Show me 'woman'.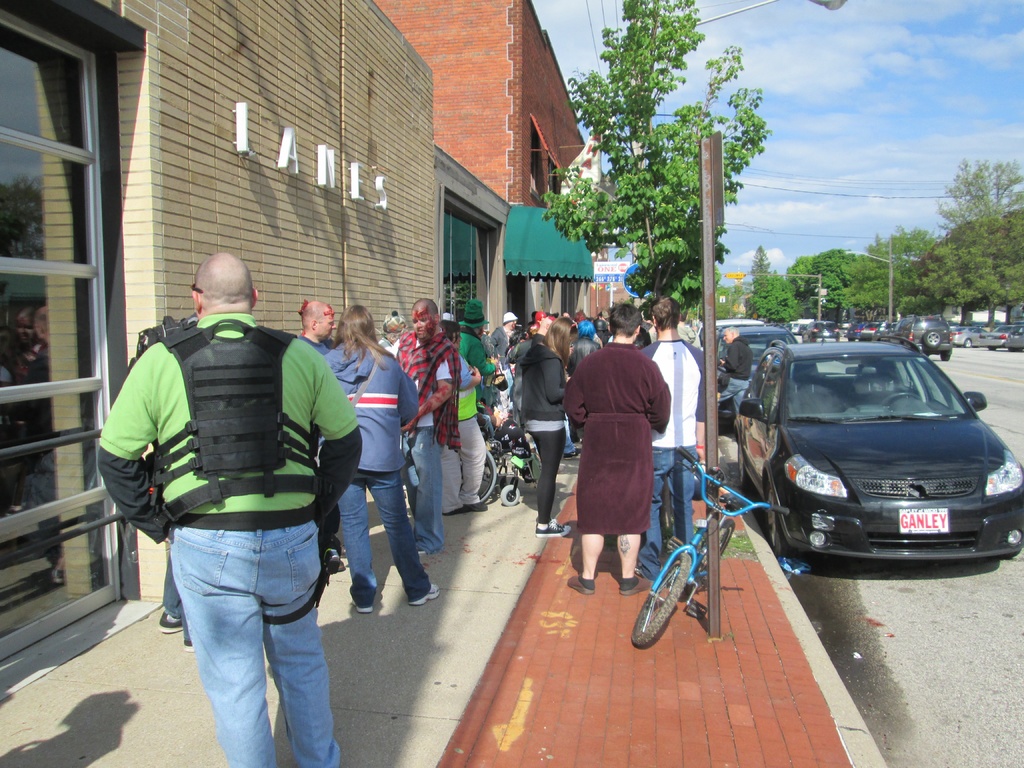
'woman' is here: box=[324, 314, 437, 631].
